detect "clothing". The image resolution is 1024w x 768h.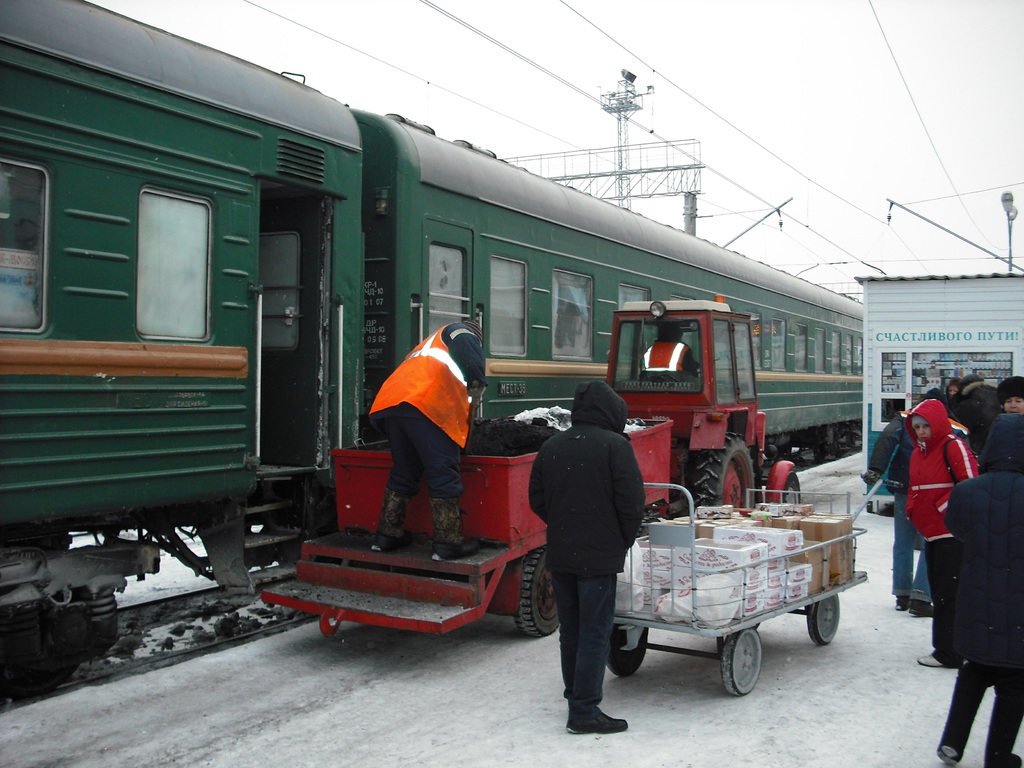
348/319/486/542.
